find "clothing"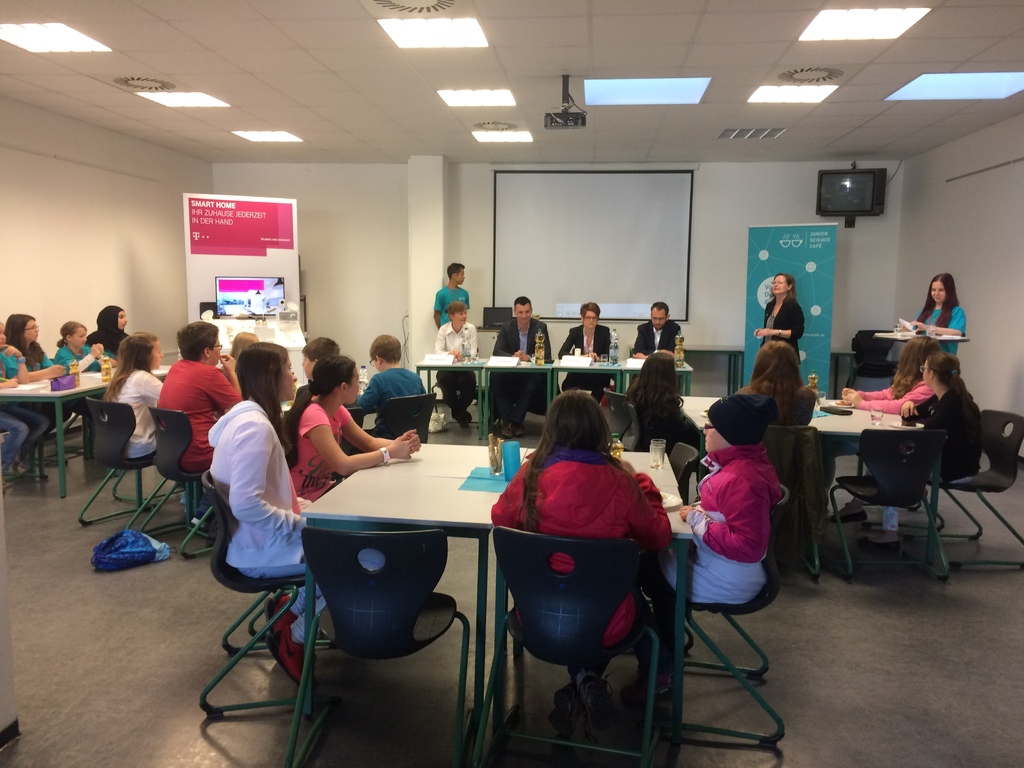
(x1=156, y1=356, x2=247, y2=513)
